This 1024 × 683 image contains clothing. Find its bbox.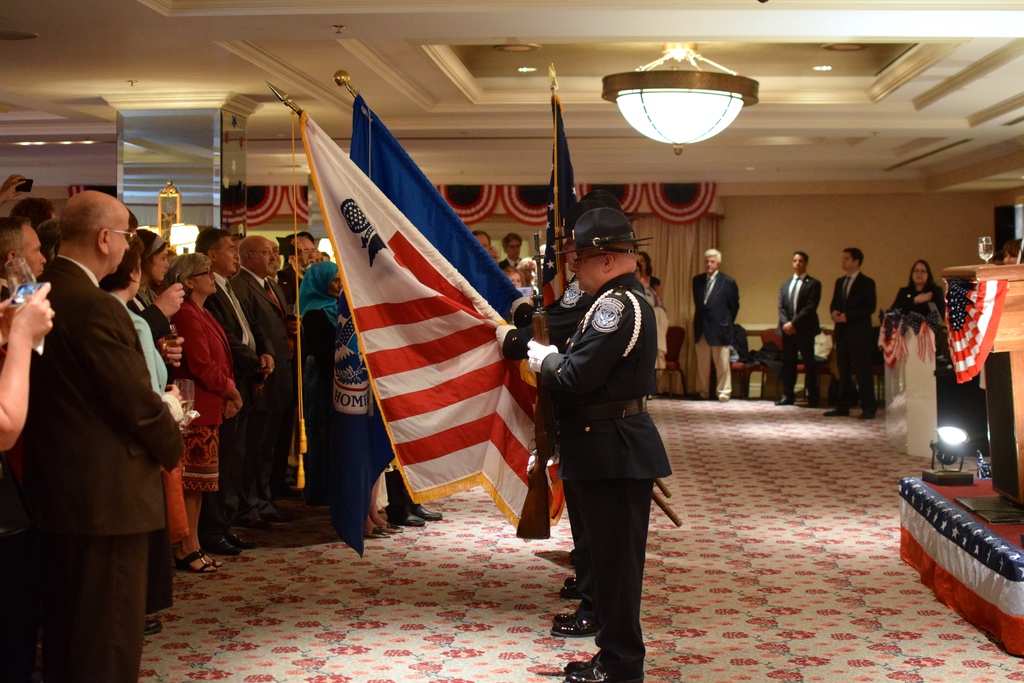
l=691, t=273, r=735, b=395.
